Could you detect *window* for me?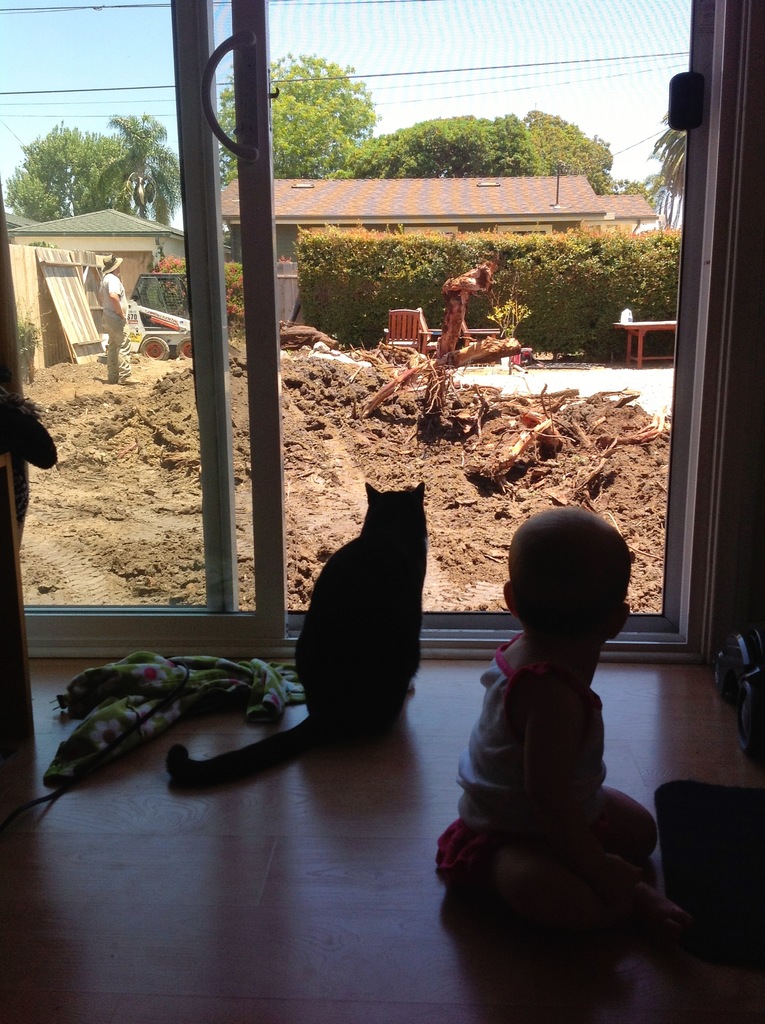
Detection result: <bbox>403, 225, 457, 237</bbox>.
